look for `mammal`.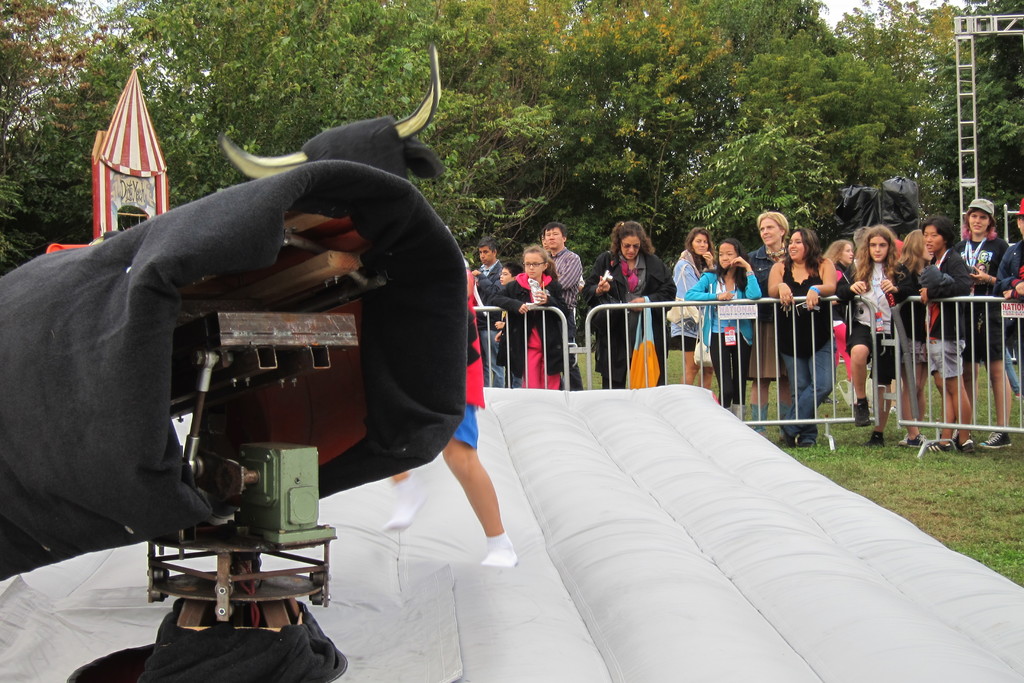
Found: 952 193 1015 451.
